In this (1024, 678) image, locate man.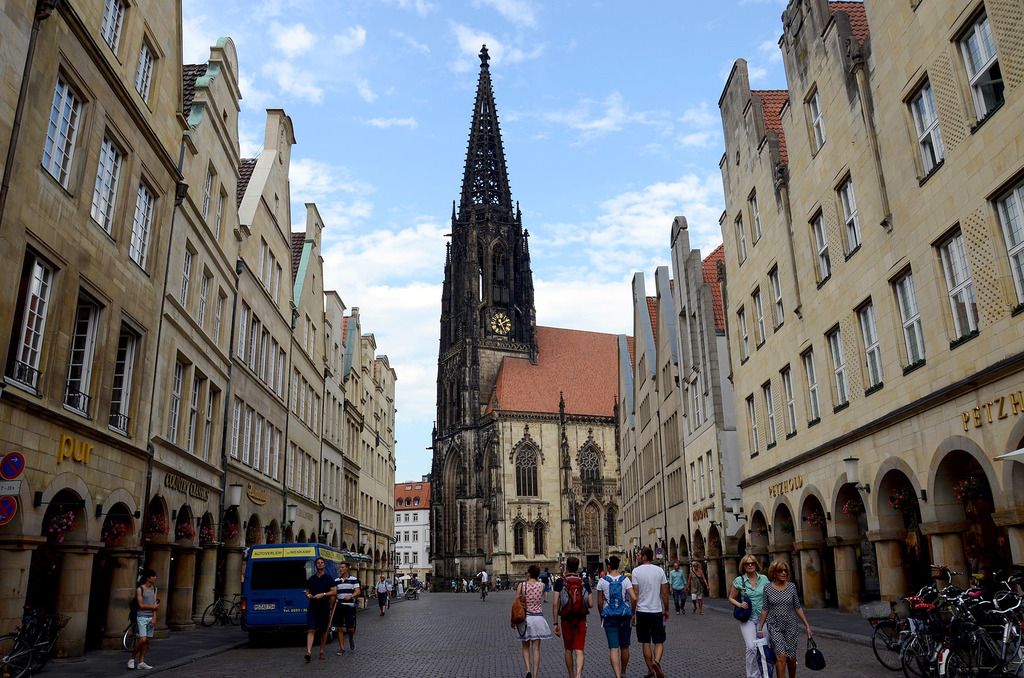
Bounding box: (x1=476, y1=569, x2=492, y2=599).
